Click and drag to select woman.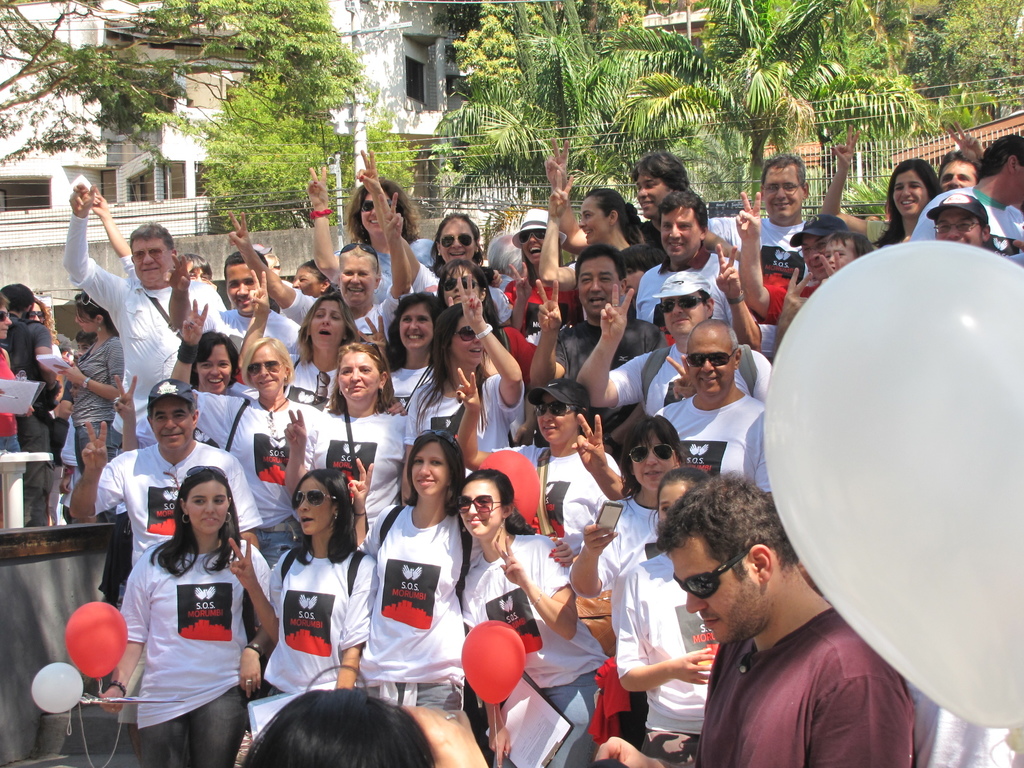
Selection: Rect(100, 467, 268, 767).
